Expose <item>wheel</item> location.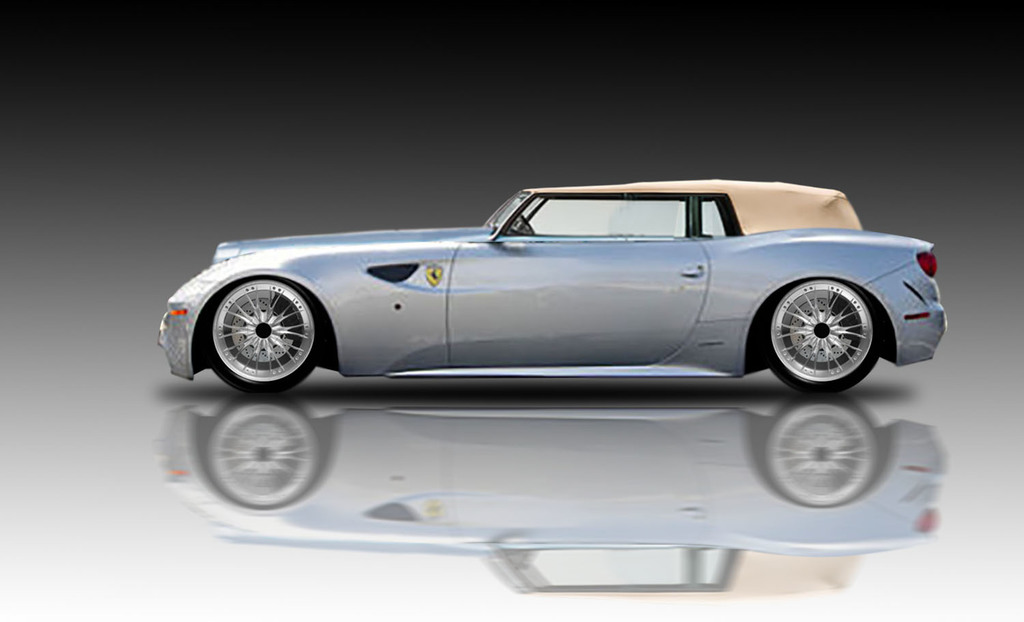
Exposed at crop(520, 217, 534, 237).
